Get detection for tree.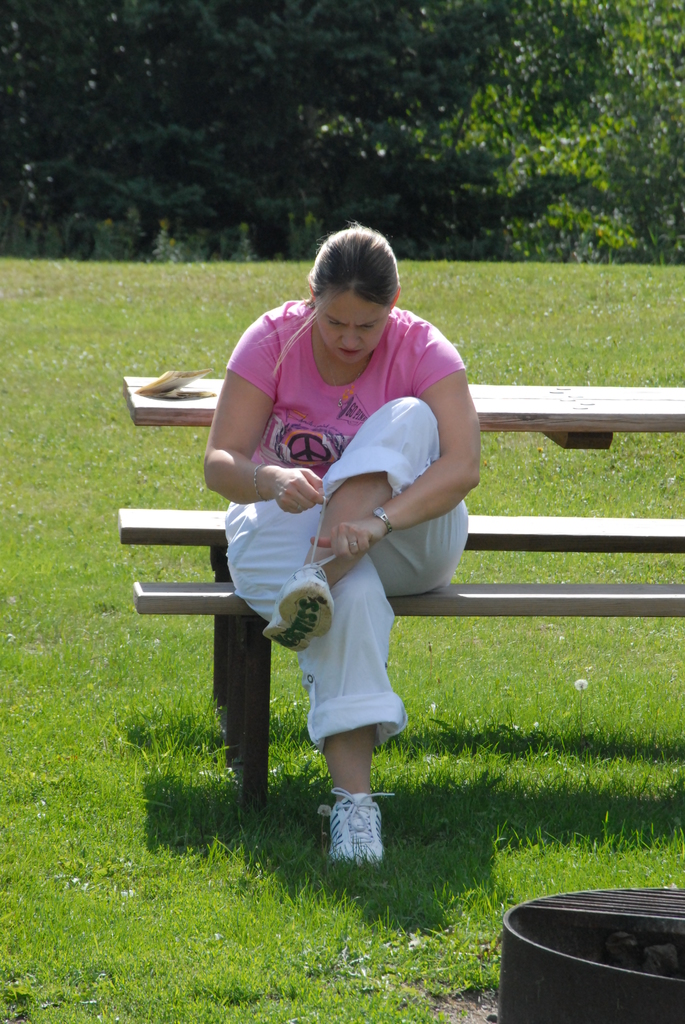
Detection: region(531, 0, 682, 267).
